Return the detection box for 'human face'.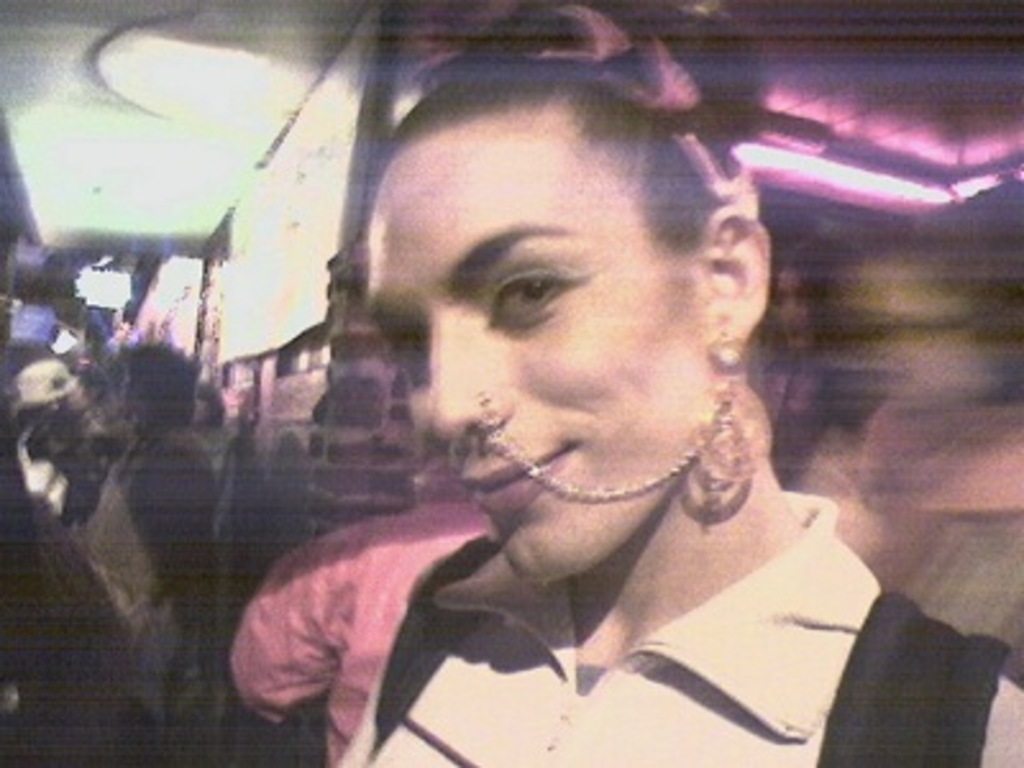
rect(364, 120, 707, 586).
